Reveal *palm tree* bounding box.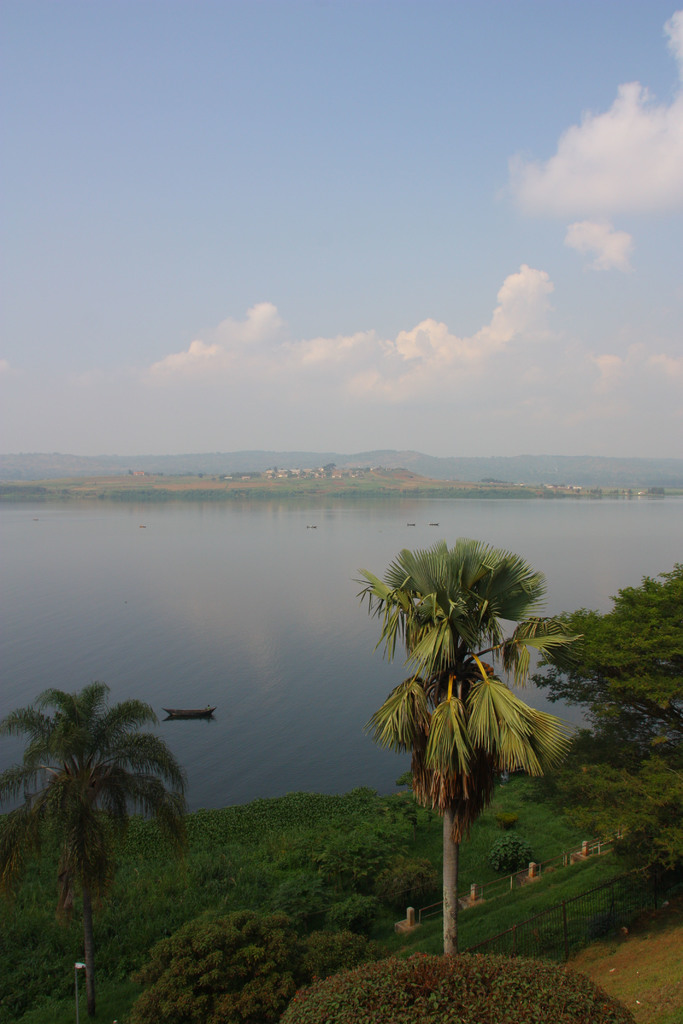
Revealed: [x1=357, y1=541, x2=589, y2=954].
